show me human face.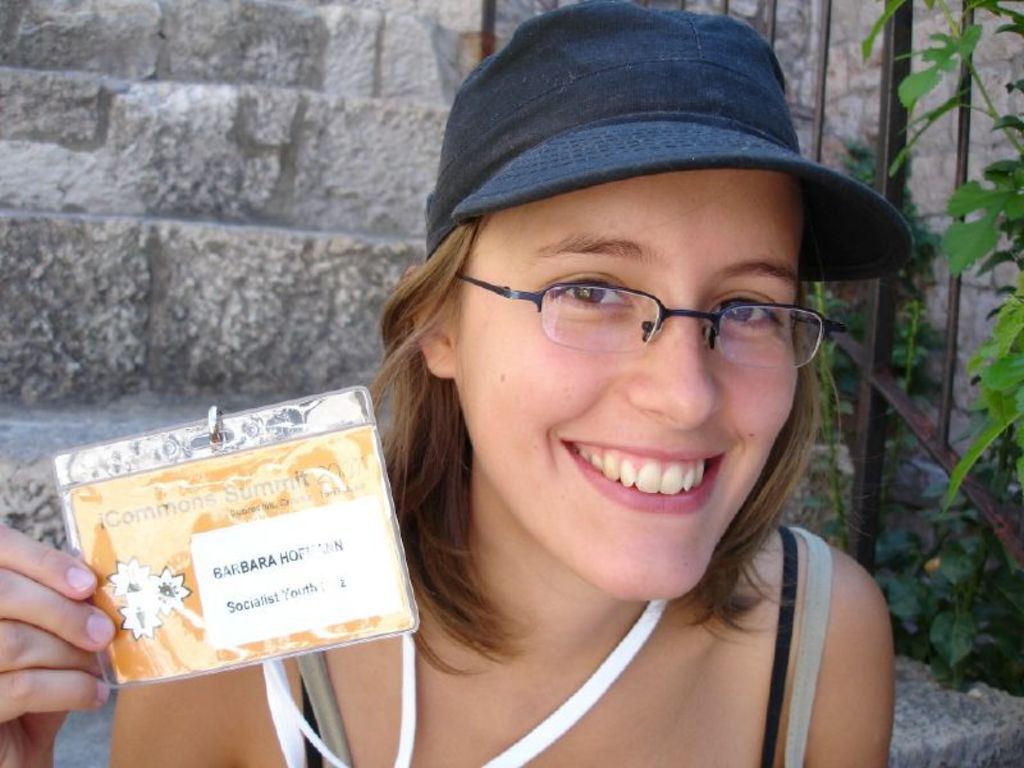
human face is here: (left=454, top=159, right=805, bottom=603).
